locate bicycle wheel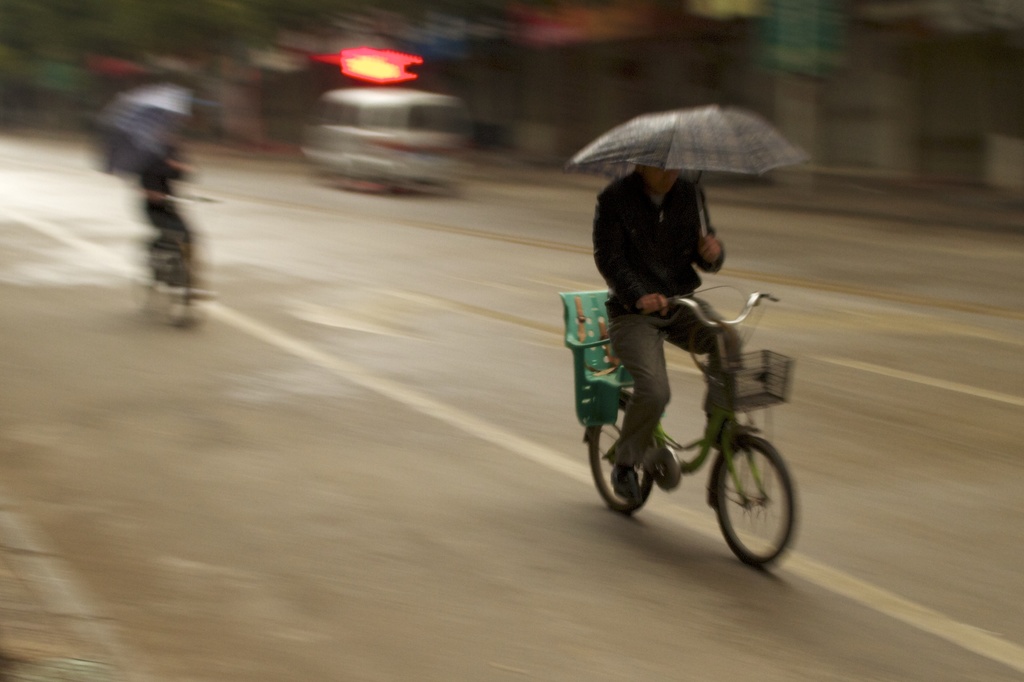
<box>588,402,659,516</box>
